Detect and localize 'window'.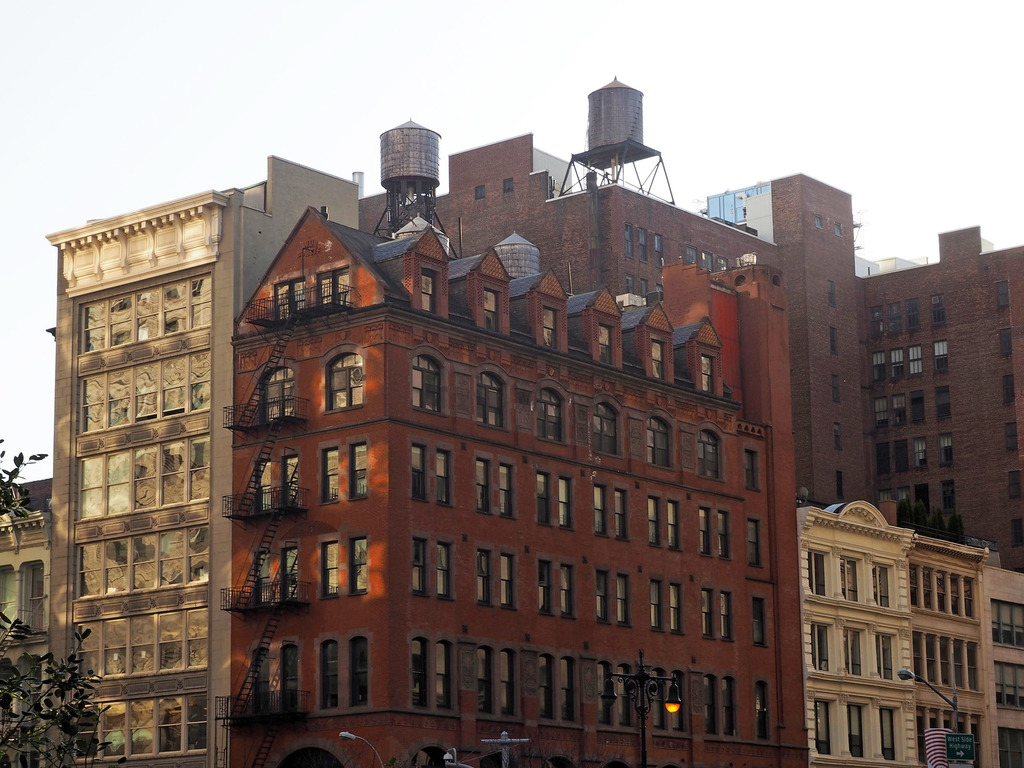
Localized at box=[530, 380, 577, 444].
